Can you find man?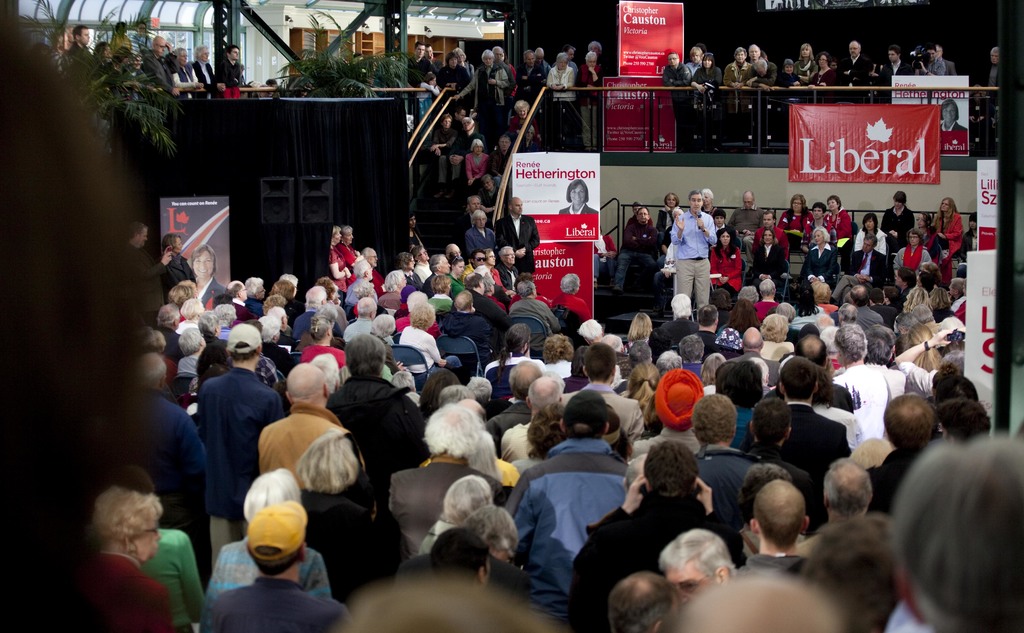
Yes, bounding box: left=62, top=24, right=100, bottom=93.
